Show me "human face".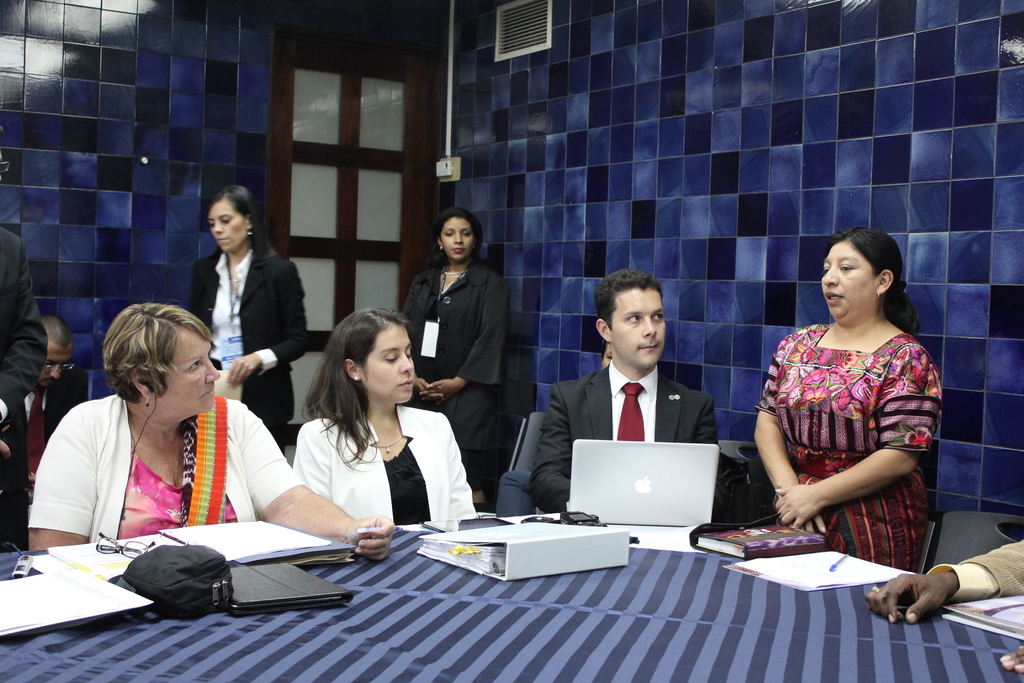
"human face" is here: l=821, t=247, r=874, b=320.
